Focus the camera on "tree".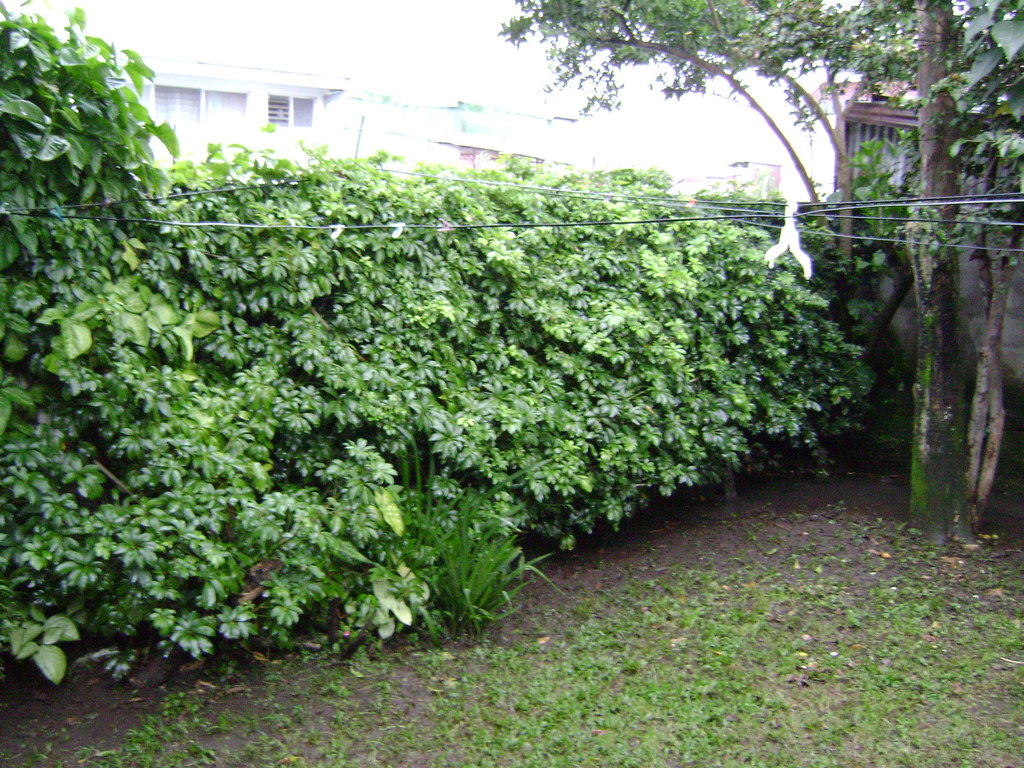
Focus region: detection(485, 0, 1014, 577).
